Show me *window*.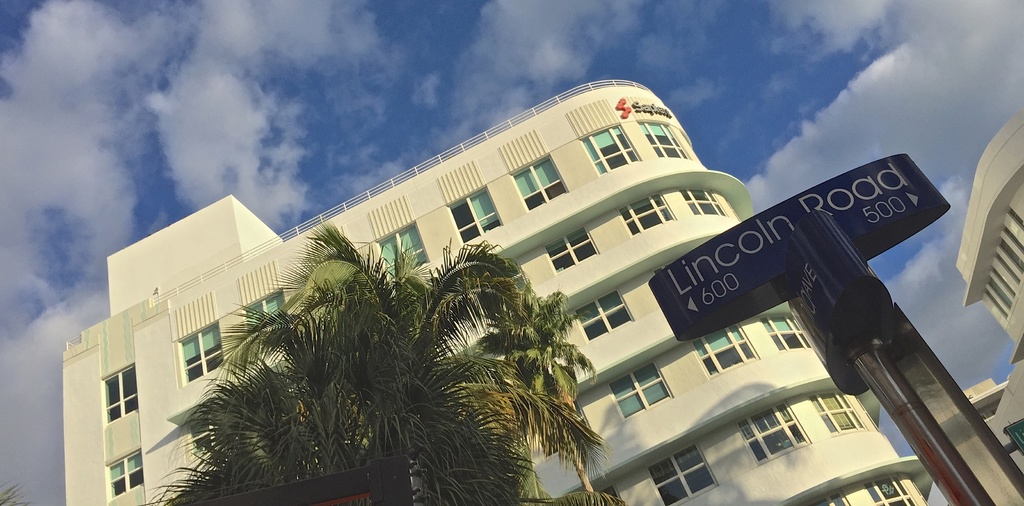
*window* is here: bbox=[507, 154, 568, 214].
